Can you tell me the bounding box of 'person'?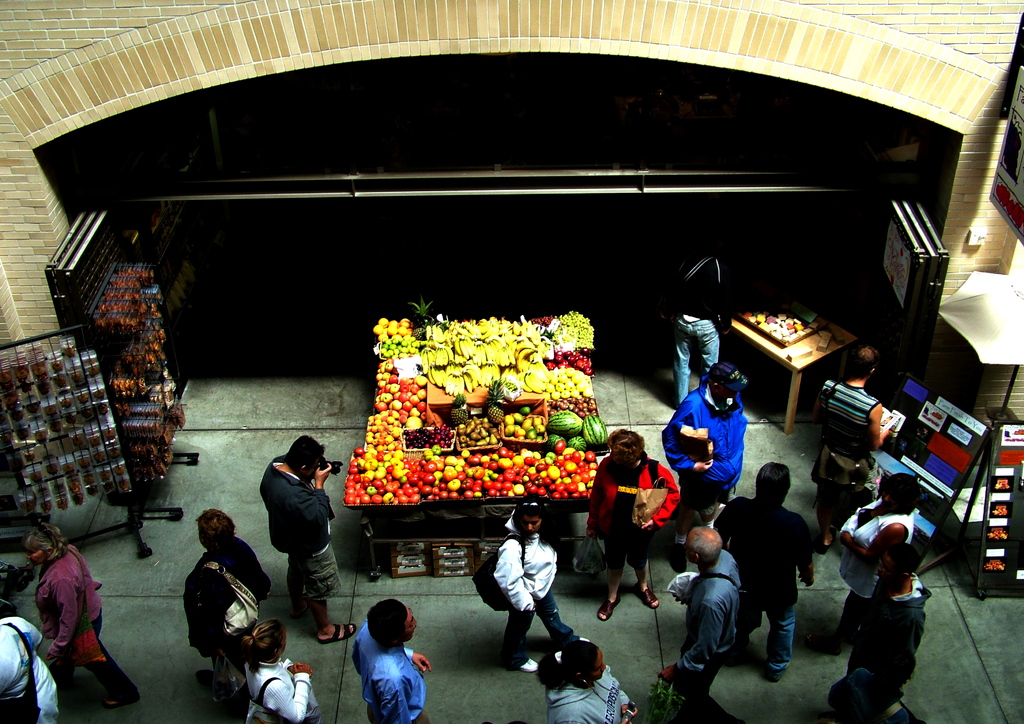
[left=831, top=541, right=928, bottom=723].
